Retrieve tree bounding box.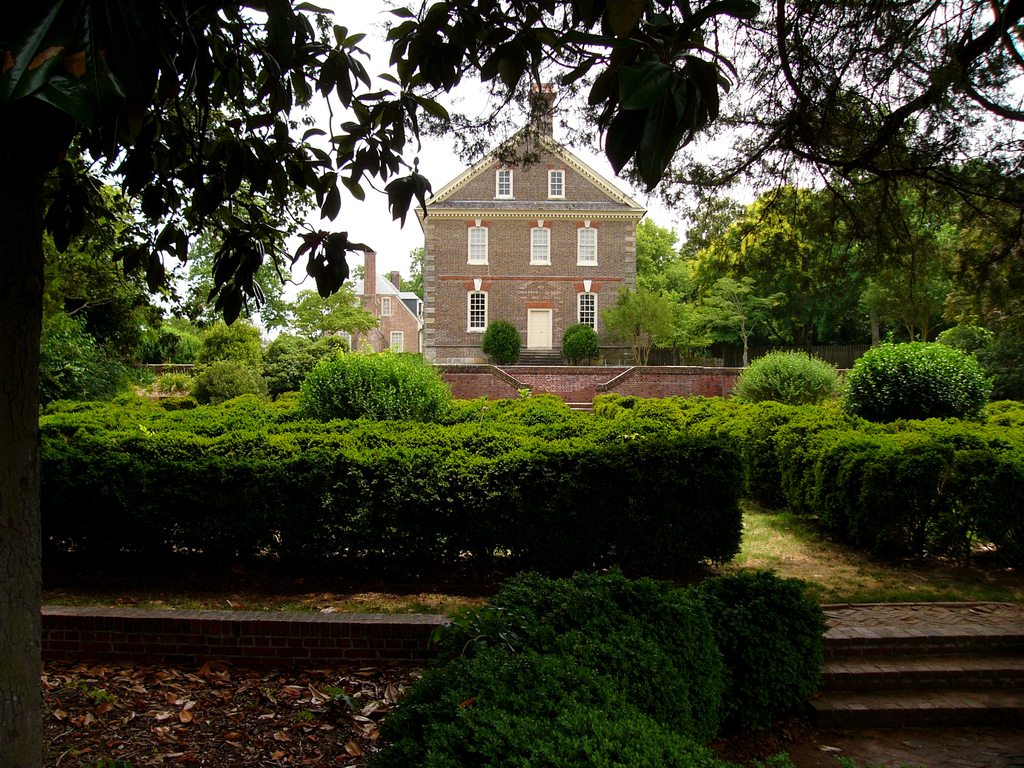
Bounding box: BBox(181, 185, 289, 342).
